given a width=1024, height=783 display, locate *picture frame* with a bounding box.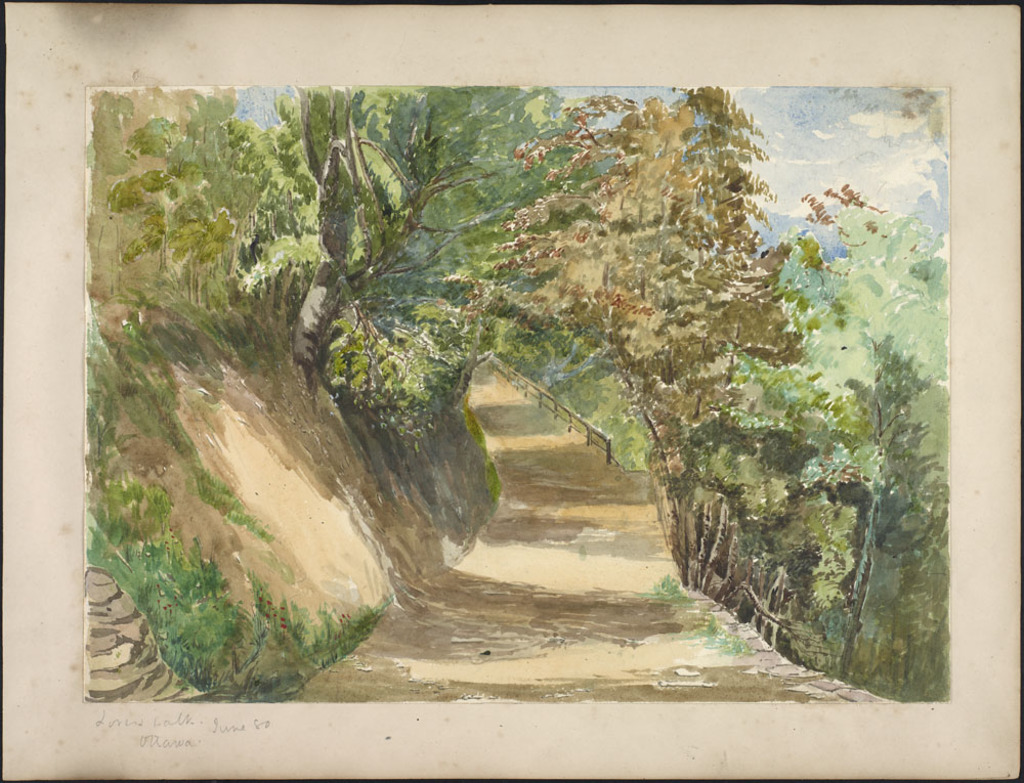
Located: left=7, top=2, right=1018, bottom=778.
